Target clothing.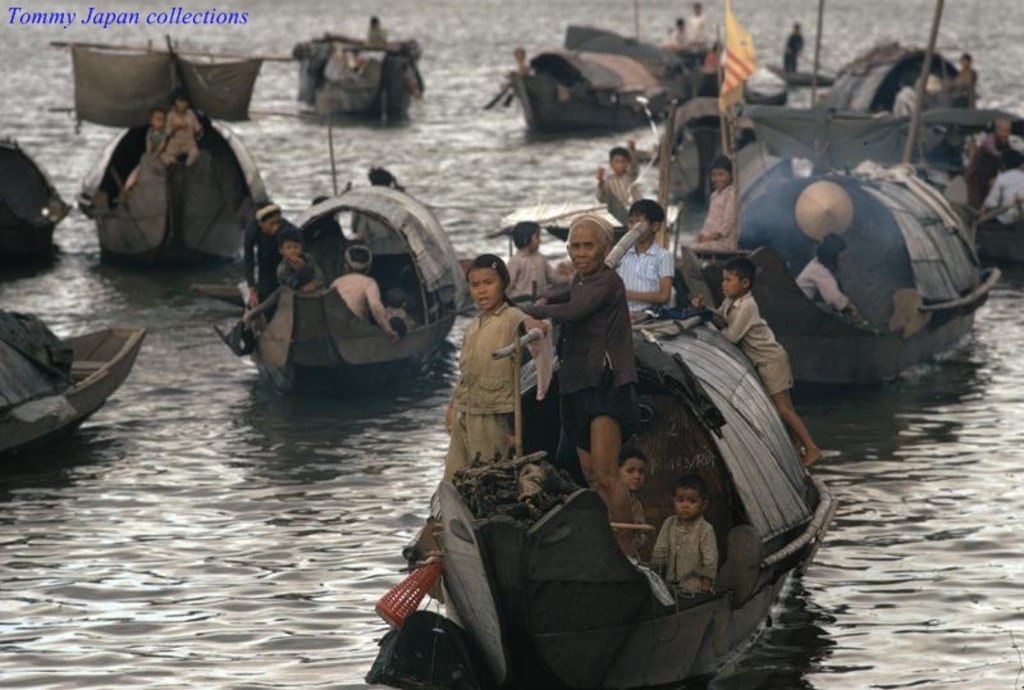
Target region: 276, 256, 321, 288.
